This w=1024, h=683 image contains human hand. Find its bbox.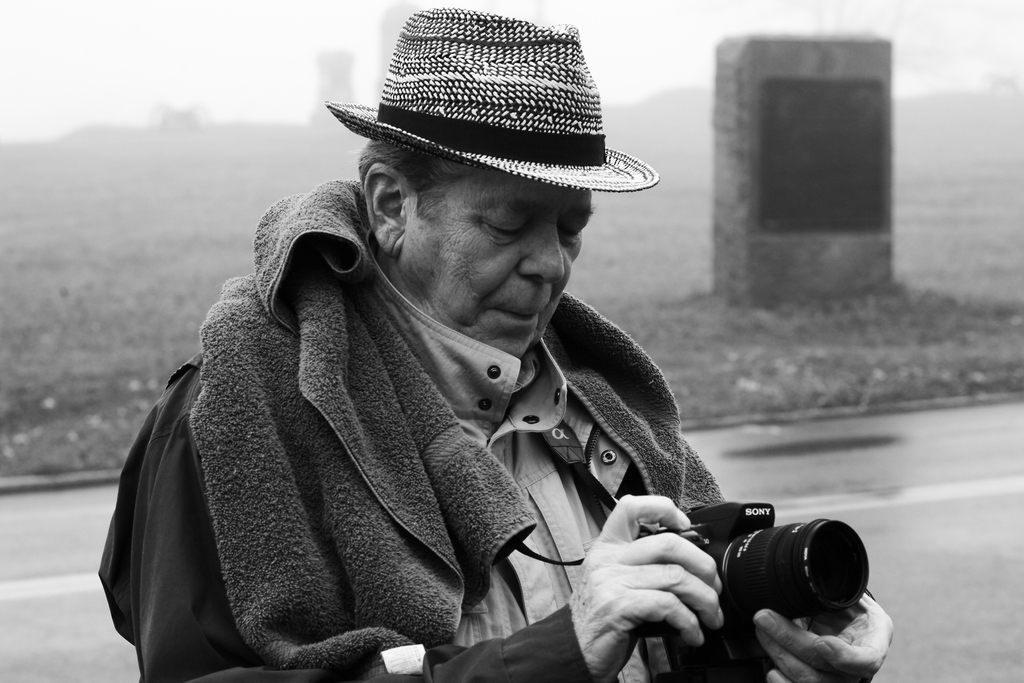
{"left": 752, "top": 589, "right": 897, "bottom": 682}.
